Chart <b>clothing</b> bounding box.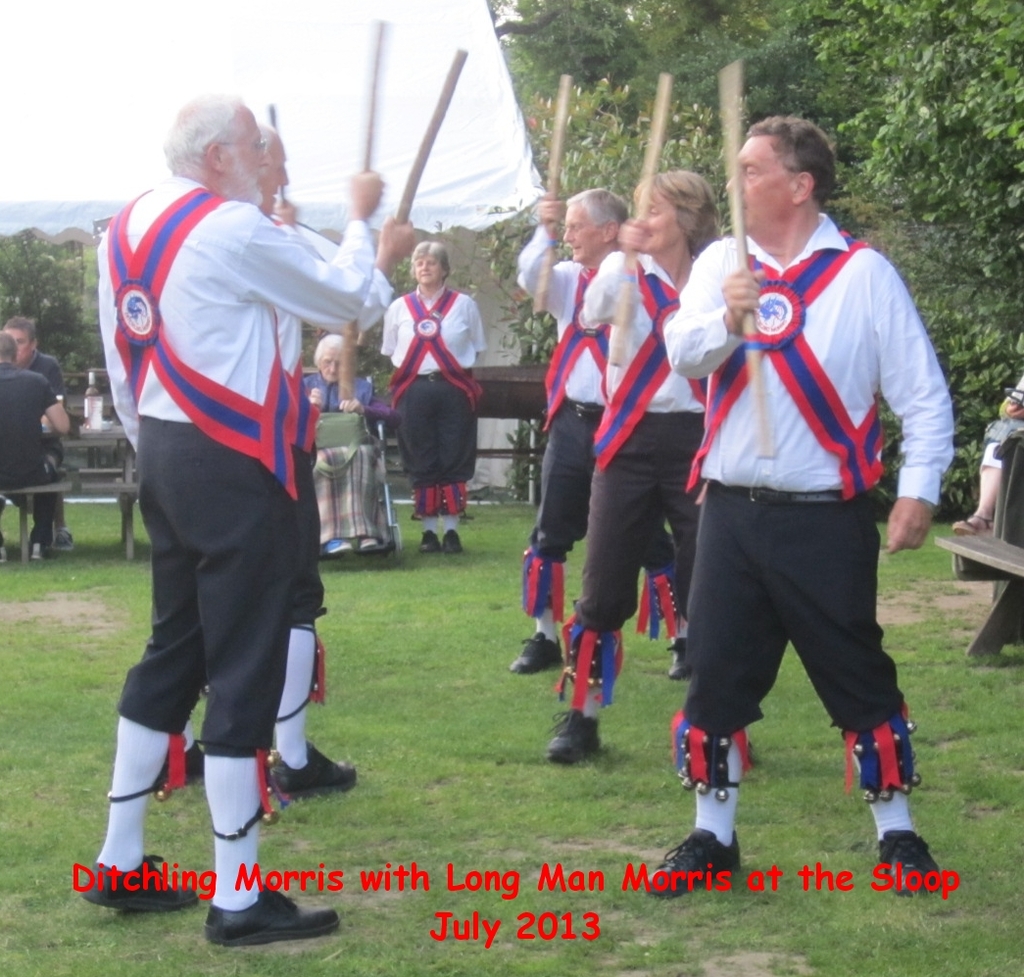
Charted: <box>980,415,1023,469</box>.
